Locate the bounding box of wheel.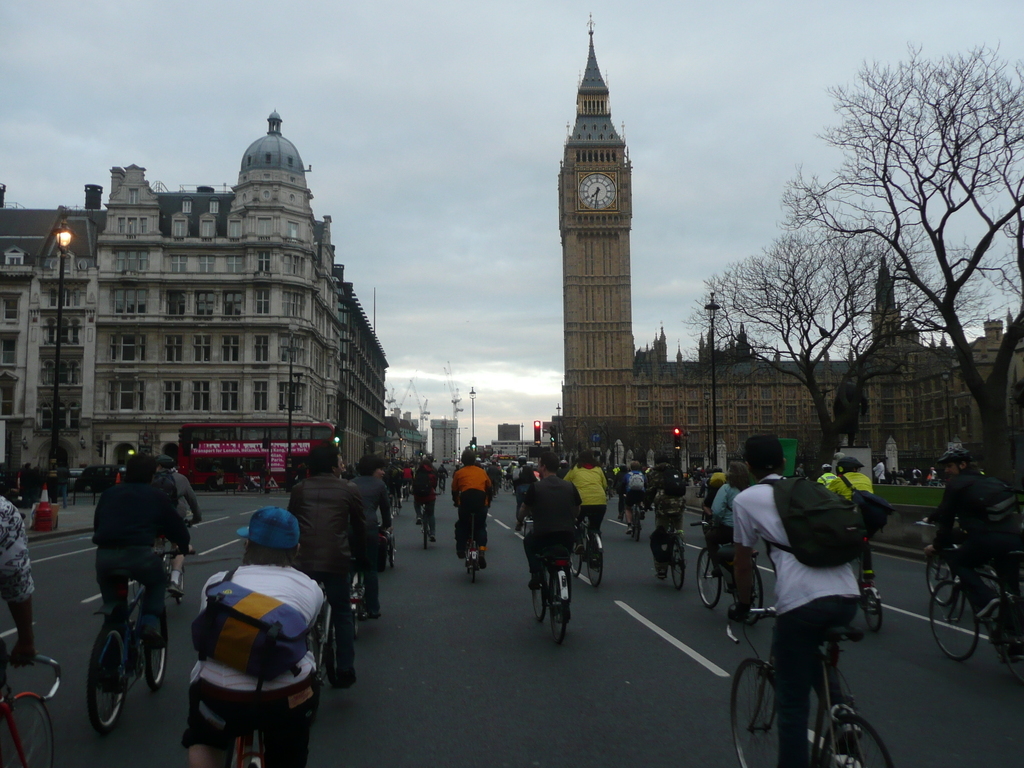
Bounding box: 468 562 476 581.
